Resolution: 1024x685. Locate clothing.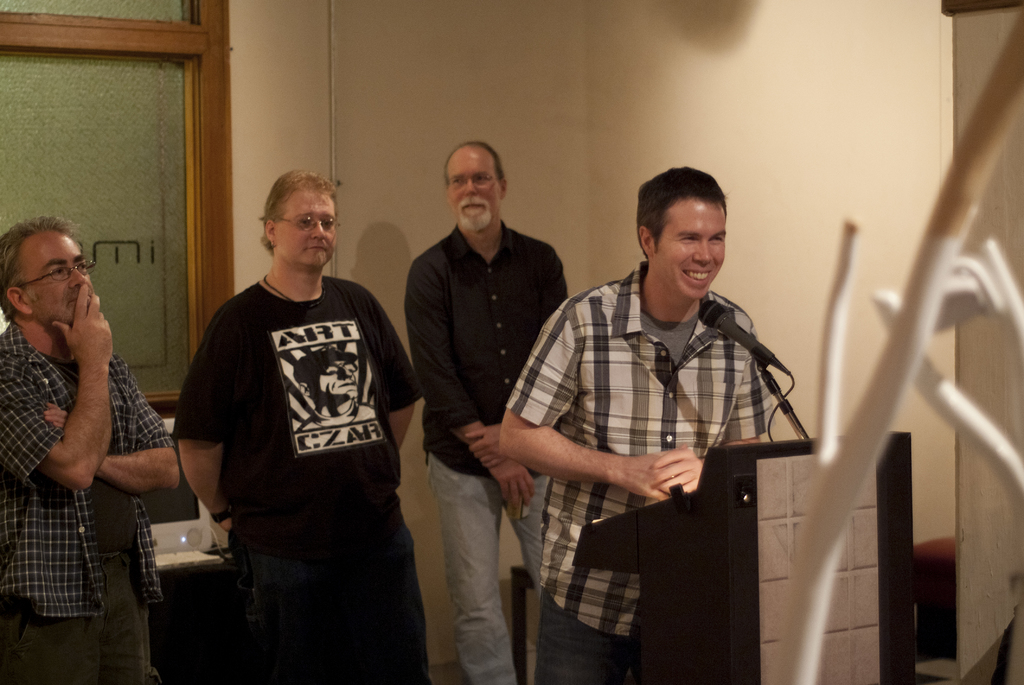
select_region(0, 328, 174, 684).
